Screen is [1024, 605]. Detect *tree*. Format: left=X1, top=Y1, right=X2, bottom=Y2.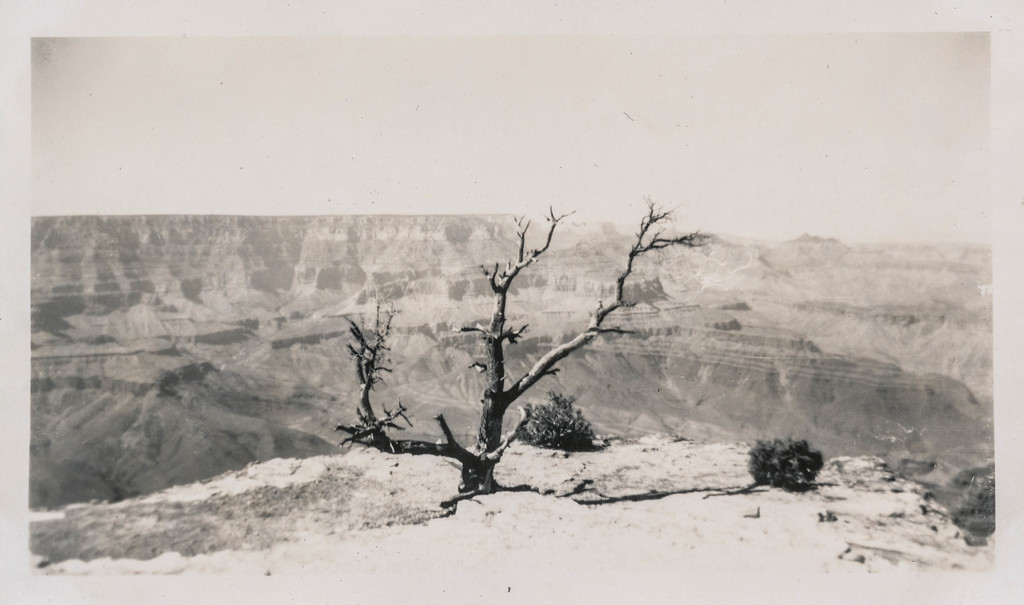
left=753, top=427, right=832, bottom=498.
